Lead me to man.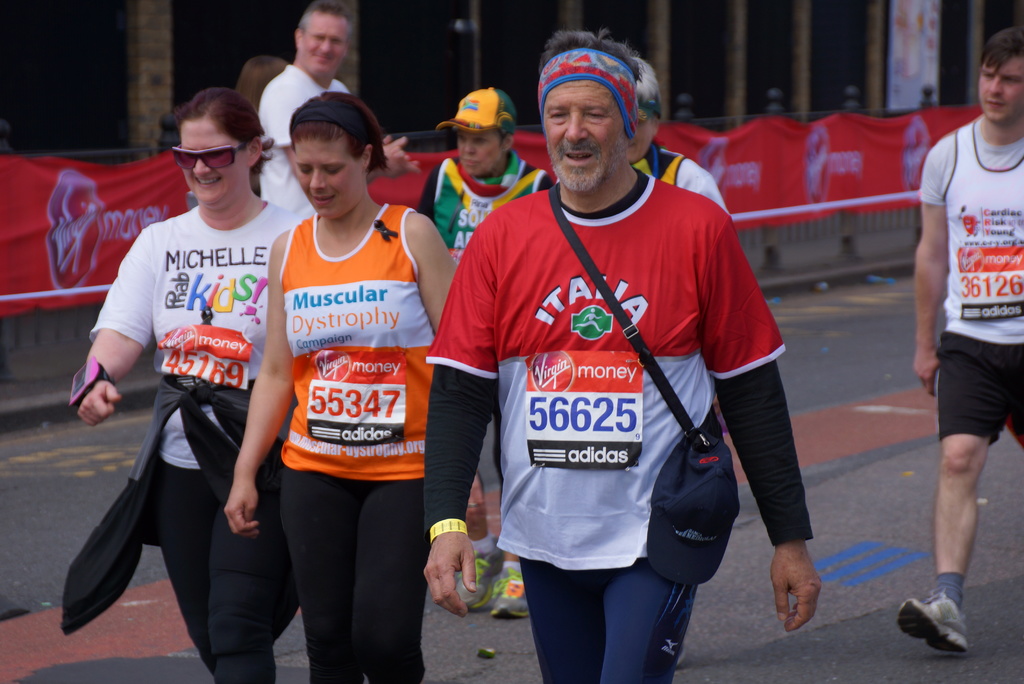
Lead to x1=257, y1=0, x2=420, y2=215.
